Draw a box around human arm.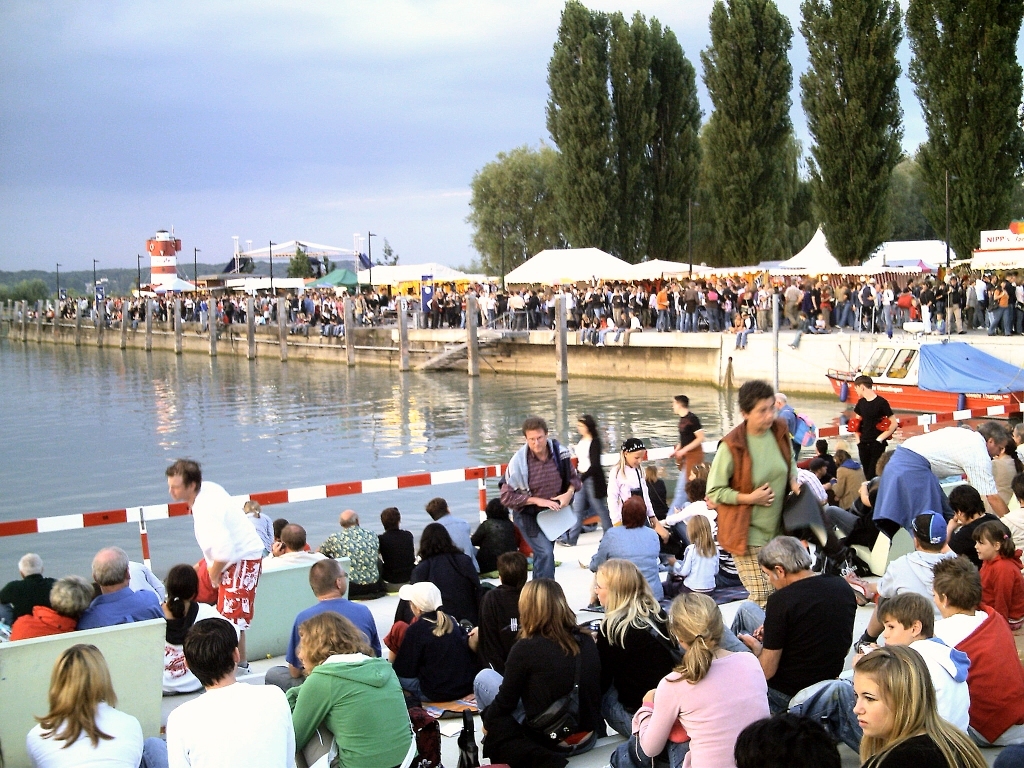
(465, 519, 474, 535).
